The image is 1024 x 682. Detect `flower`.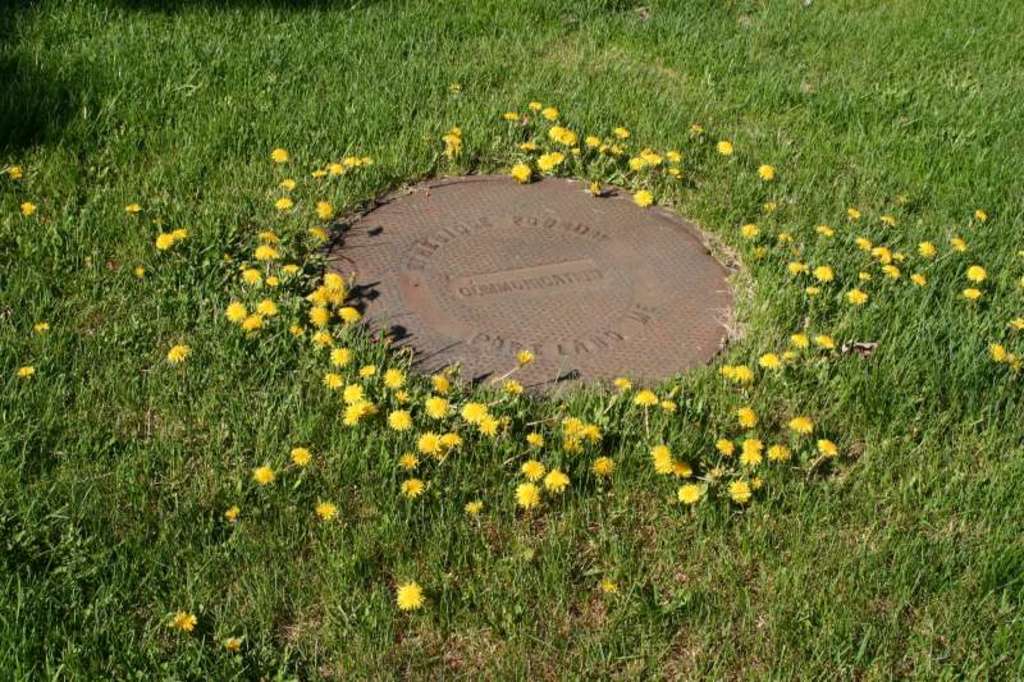
Detection: detection(563, 432, 584, 453).
